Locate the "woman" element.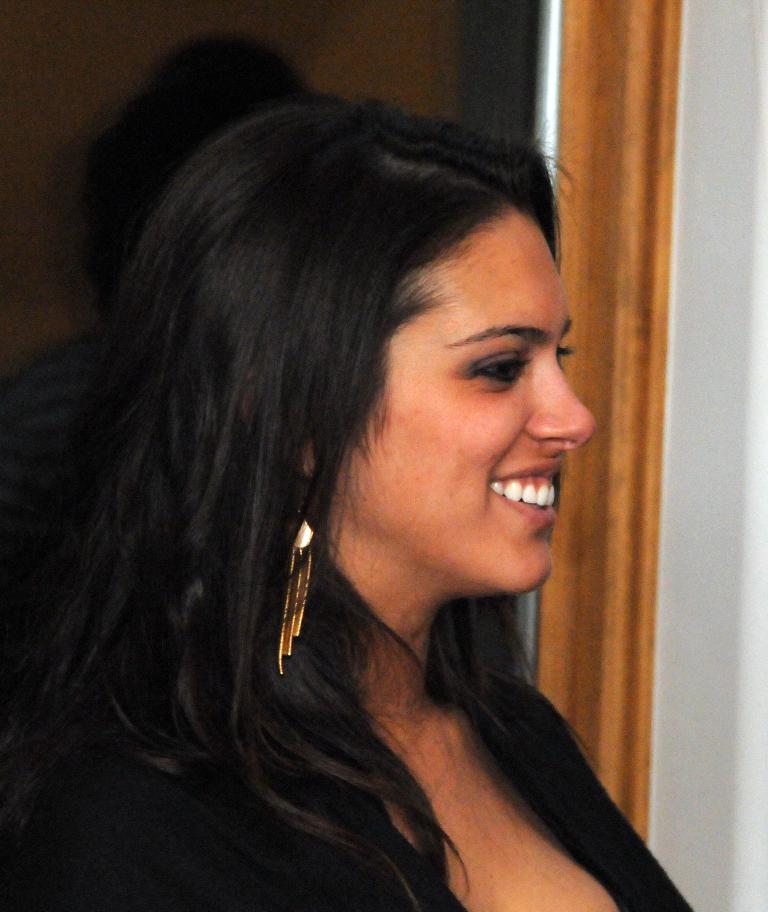
Element bbox: detection(10, 52, 688, 907).
